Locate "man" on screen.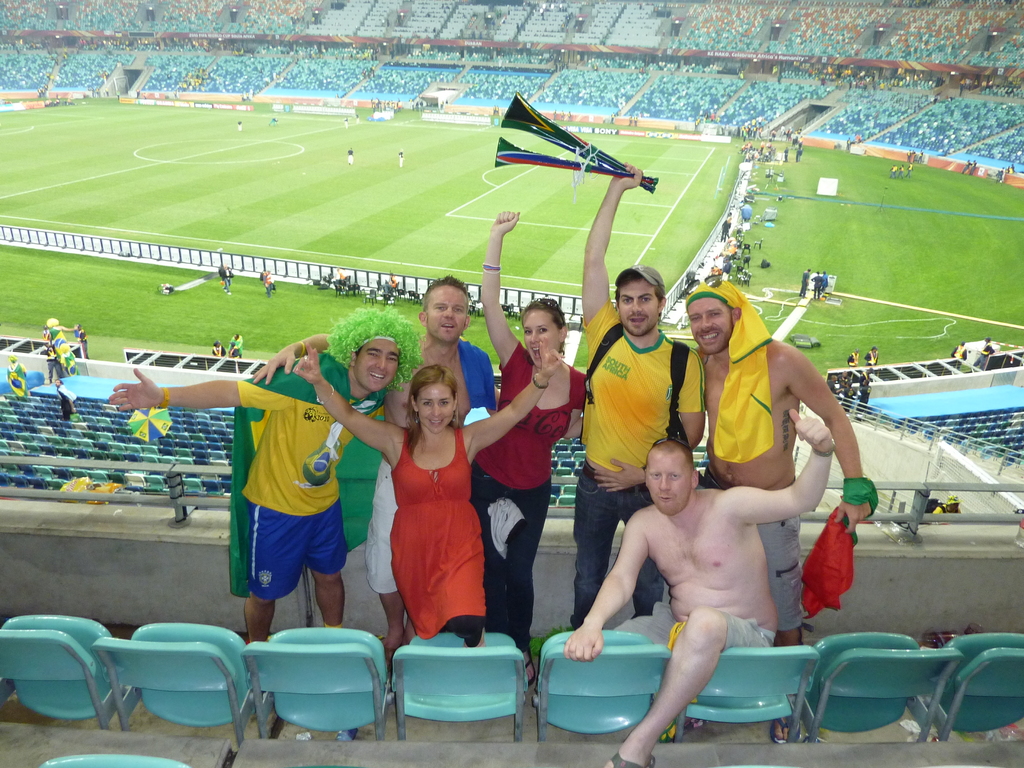
On screen at BBox(73, 321, 94, 363).
